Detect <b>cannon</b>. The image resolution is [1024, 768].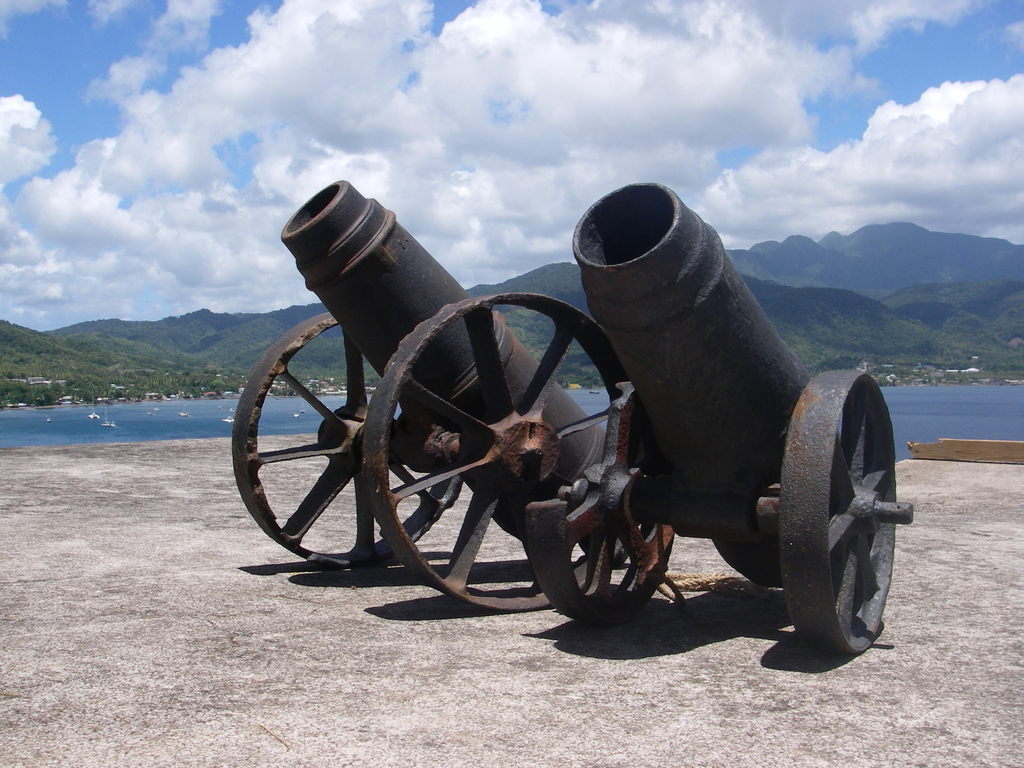
Rect(227, 179, 628, 613).
